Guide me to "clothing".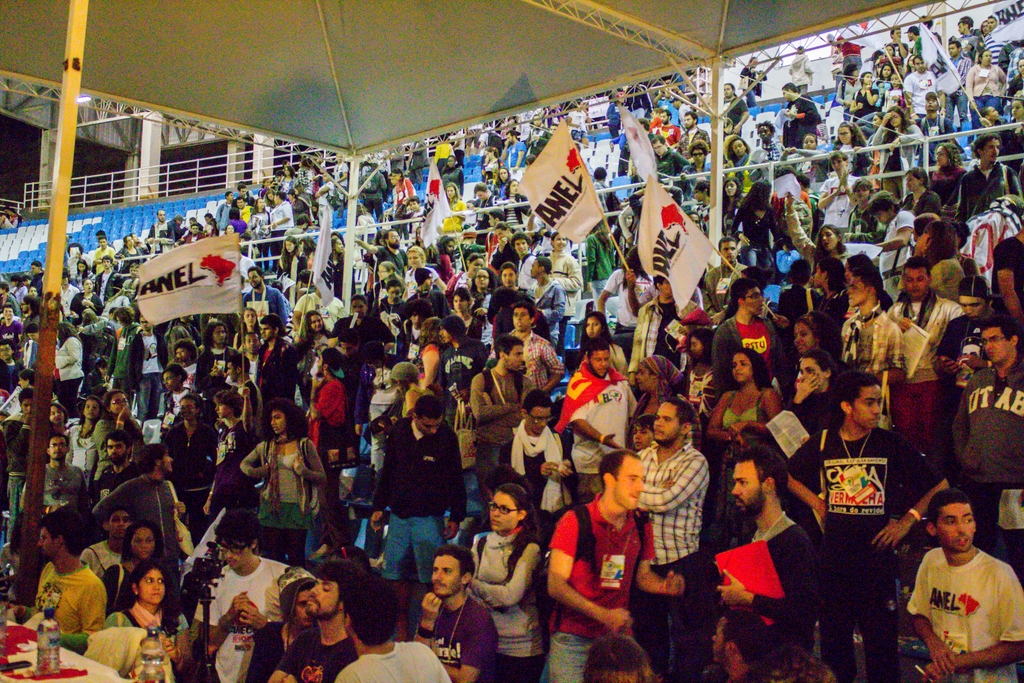
Guidance: x1=636, y1=441, x2=710, y2=682.
